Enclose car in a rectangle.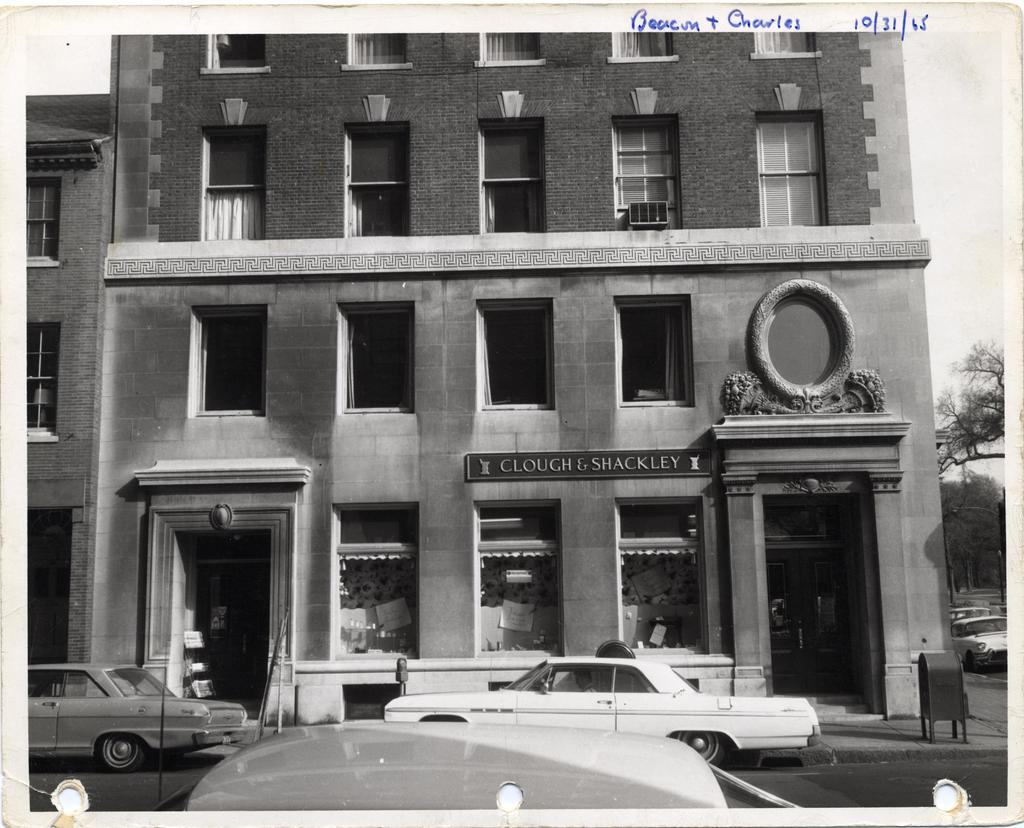
bbox(380, 654, 819, 767).
